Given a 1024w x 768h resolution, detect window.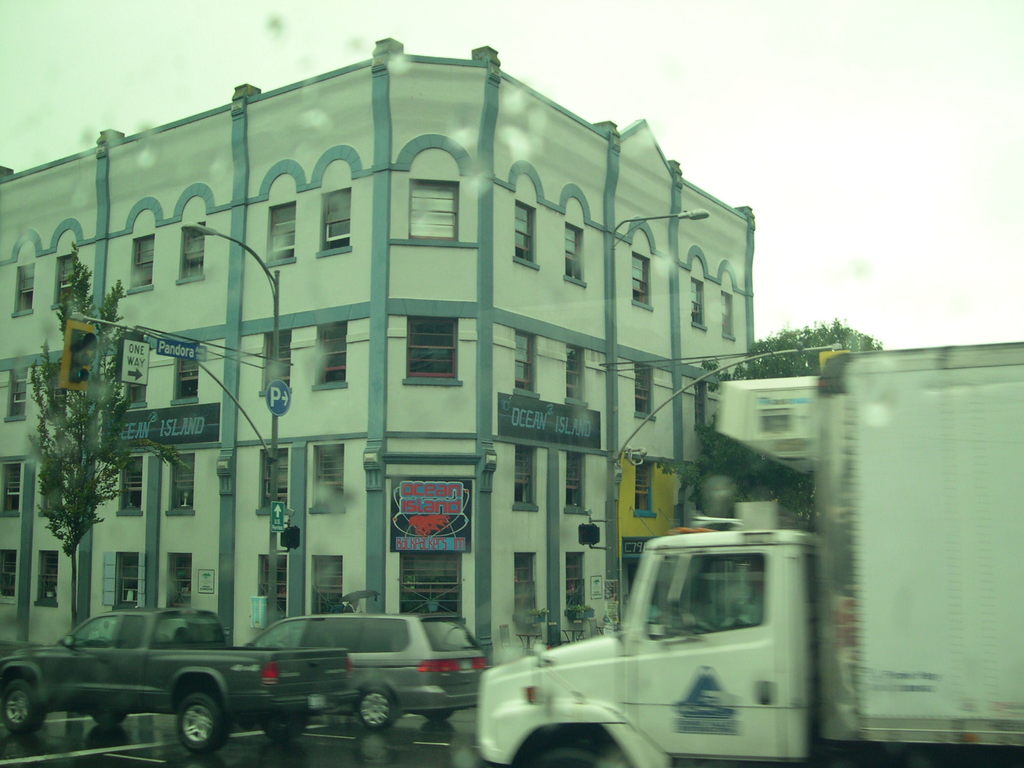
Rect(1, 550, 17, 602).
